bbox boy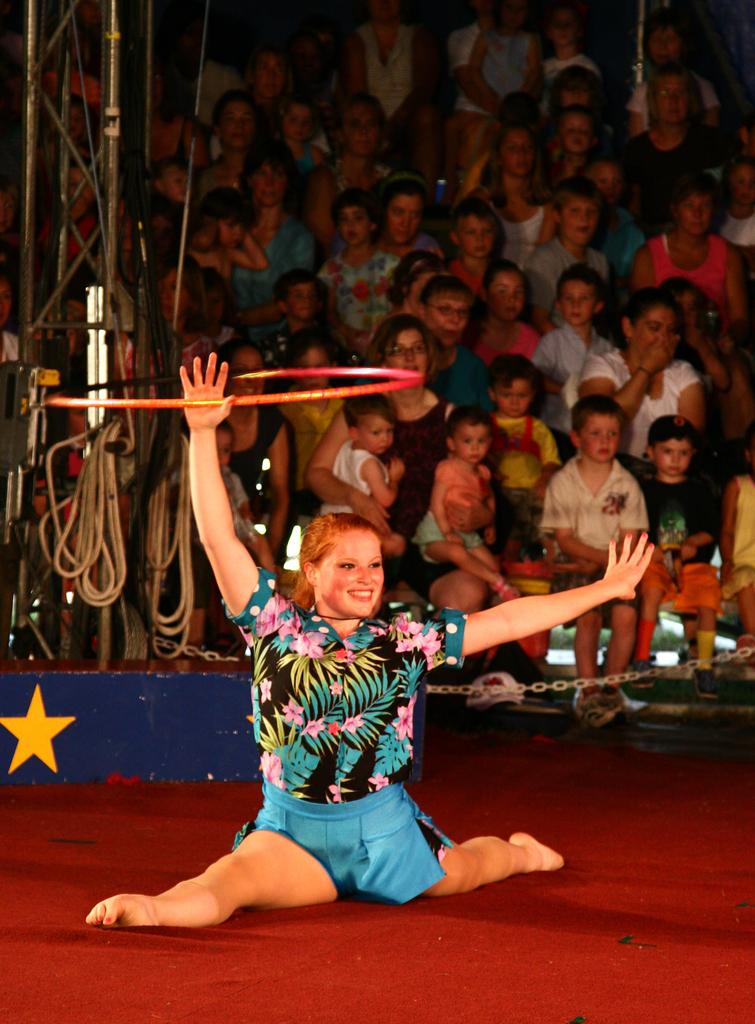
[253, 269, 334, 365]
